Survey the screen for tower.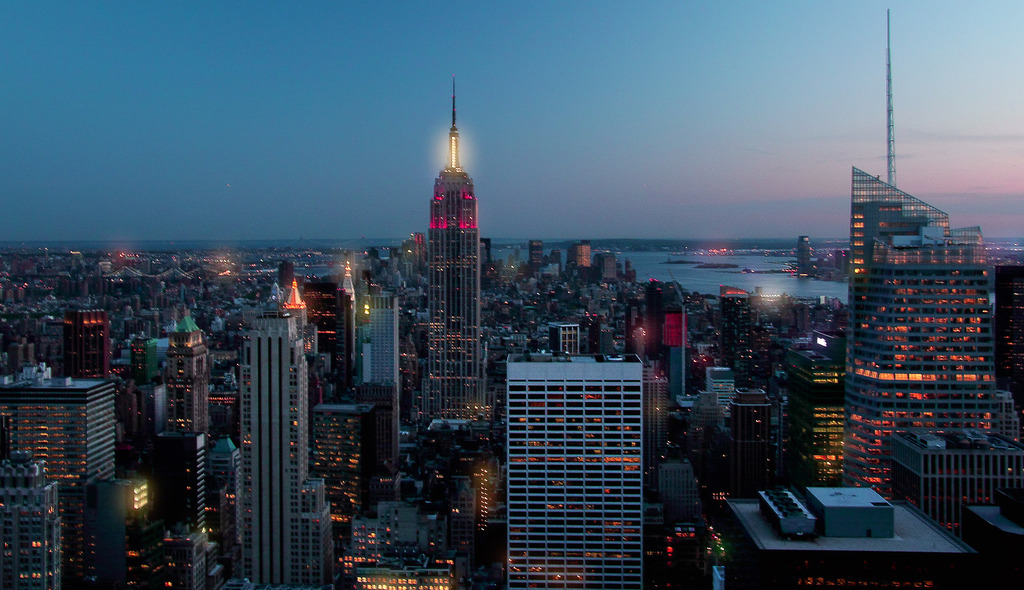
Survey found: l=654, t=276, r=687, b=399.
